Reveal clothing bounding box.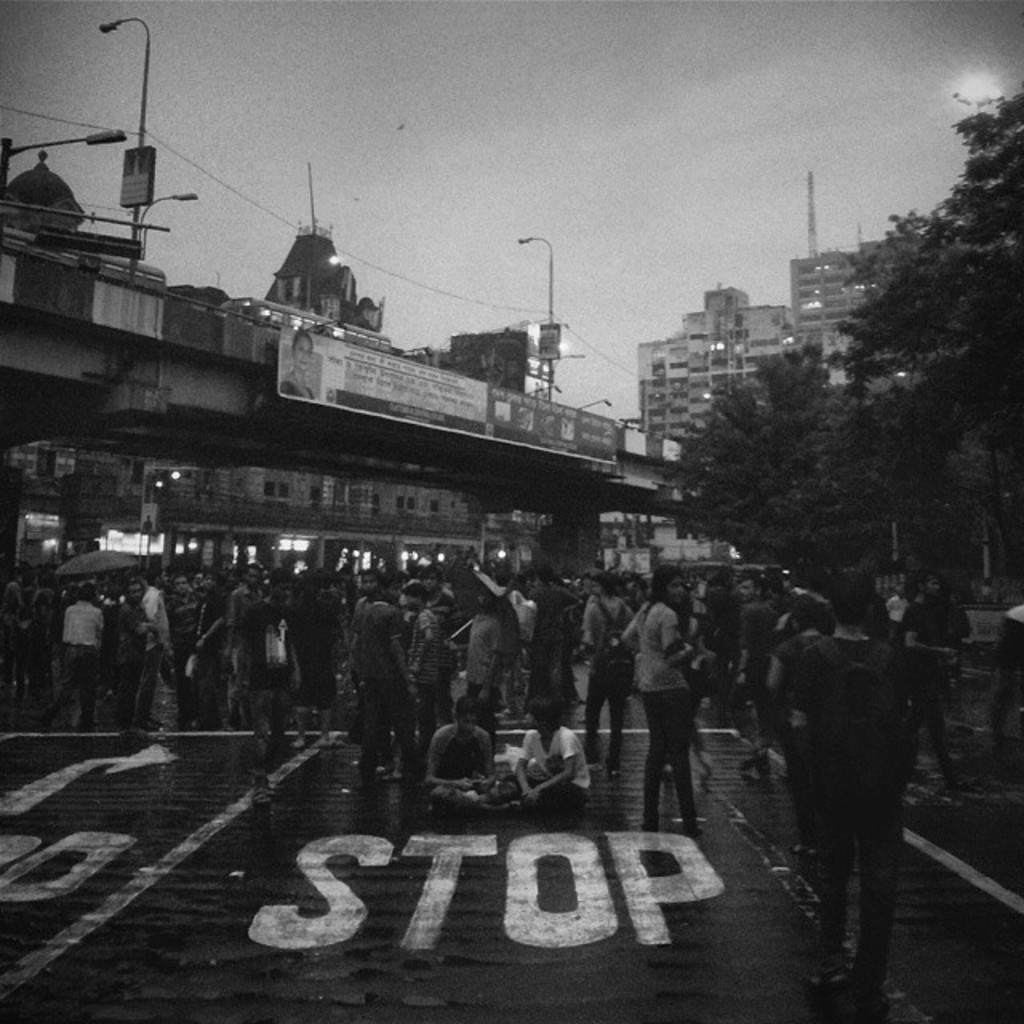
Revealed: bbox=(432, 720, 496, 789).
